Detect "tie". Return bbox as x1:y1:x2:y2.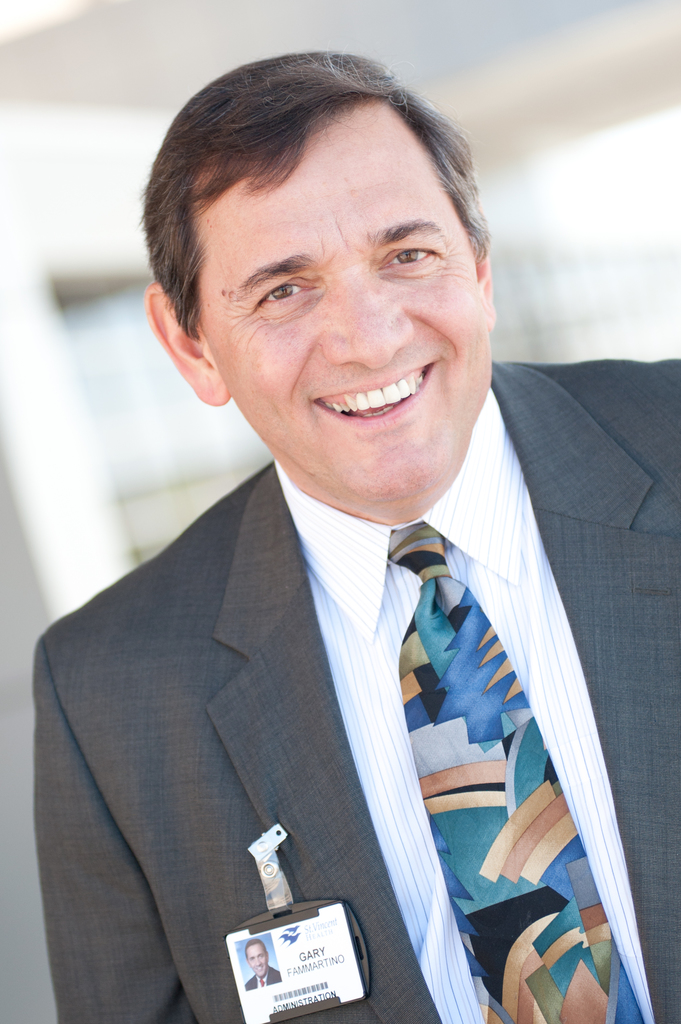
378:523:647:1023.
